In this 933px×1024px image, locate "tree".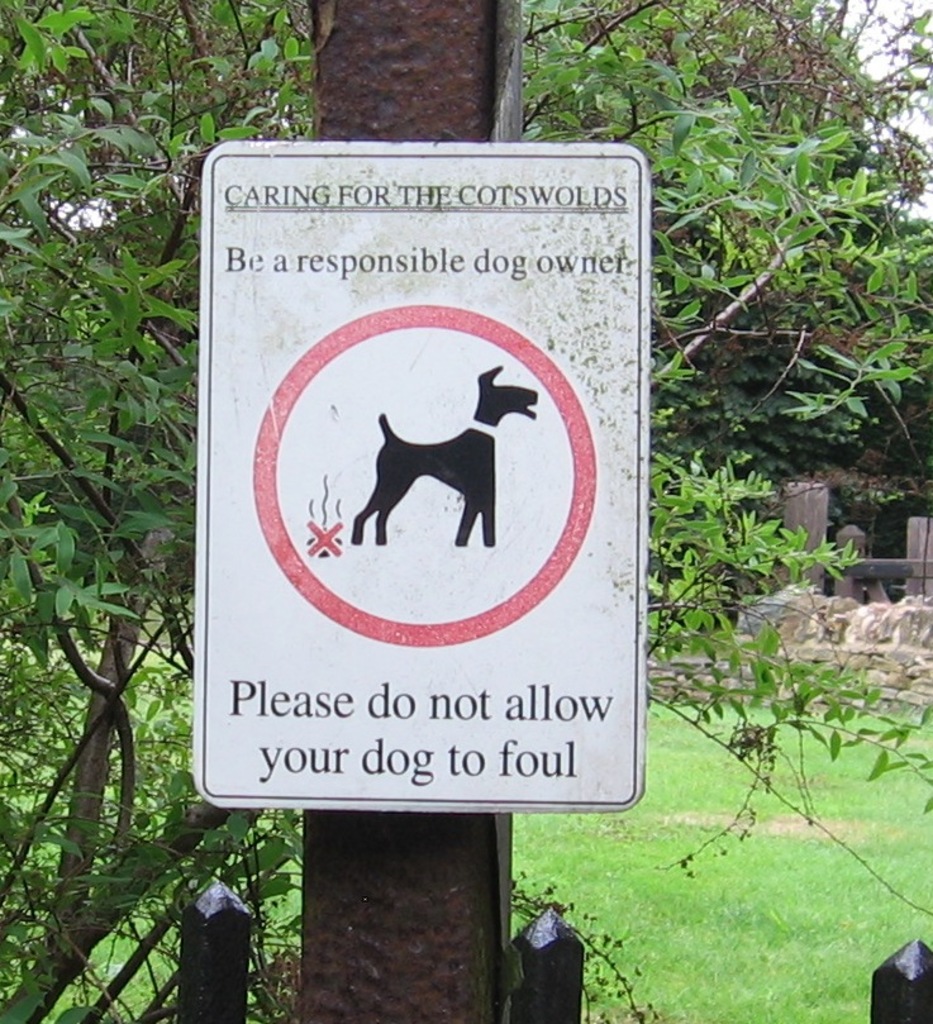
Bounding box: Rect(0, 0, 932, 1023).
